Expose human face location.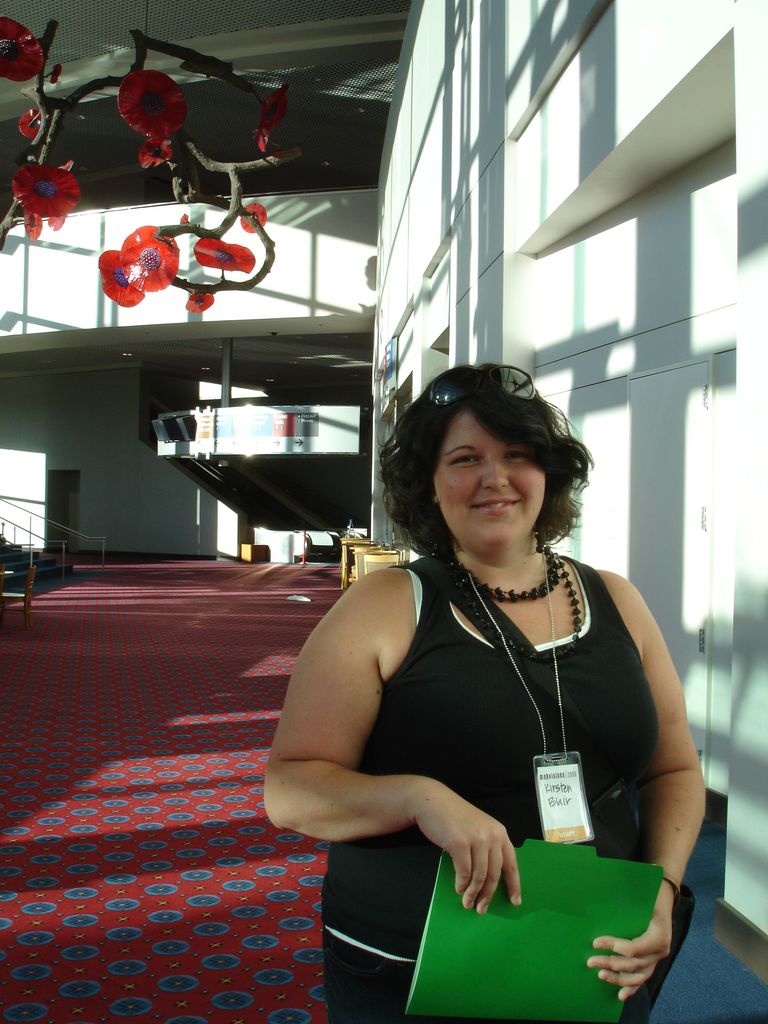
Exposed at crop(430, 405, 549, 540).
